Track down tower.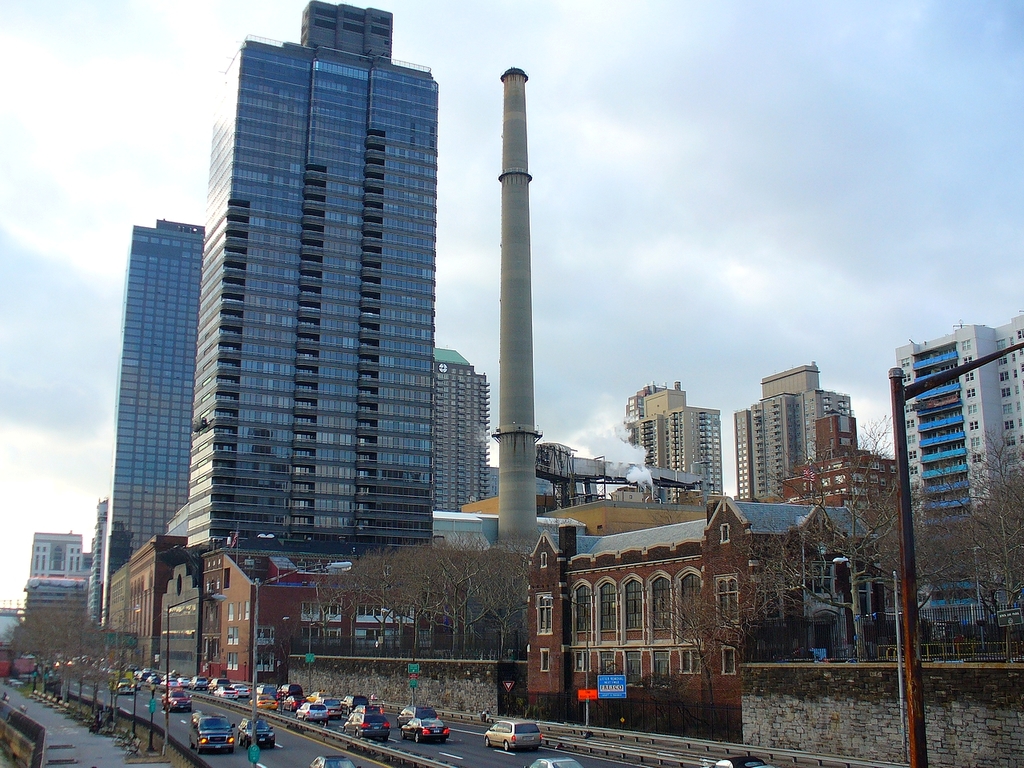
Tracked to <bbox>194, 0, 434, 542</bbox>.
